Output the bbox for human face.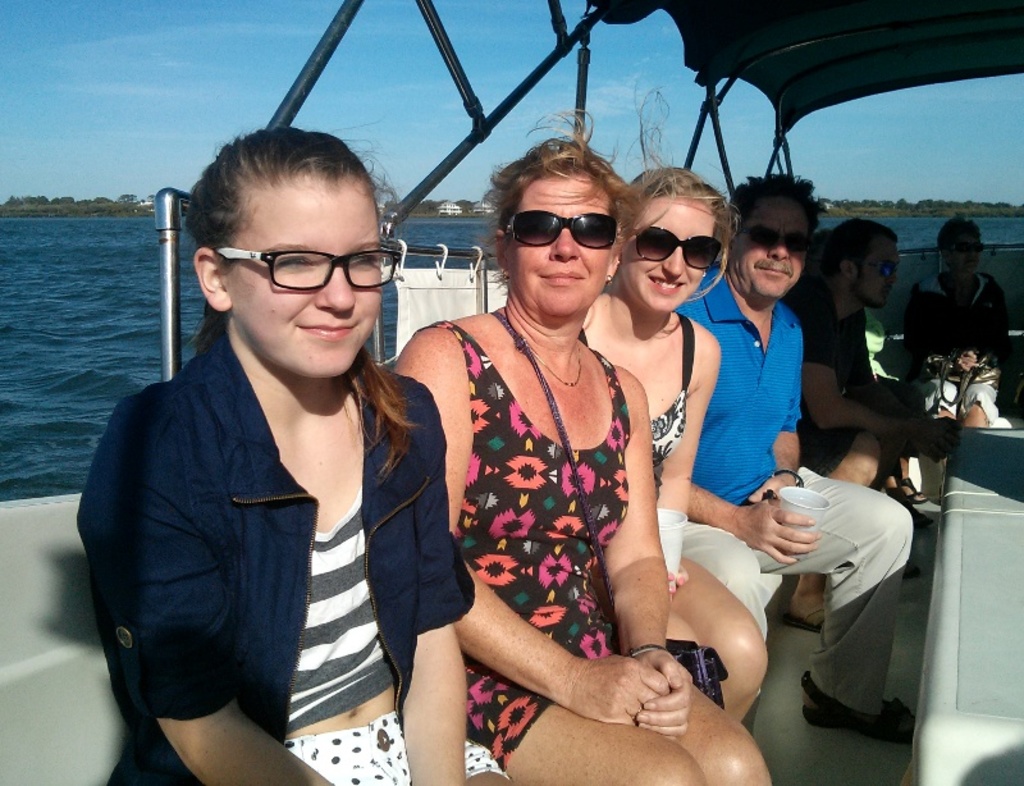
950/233/986/280.
